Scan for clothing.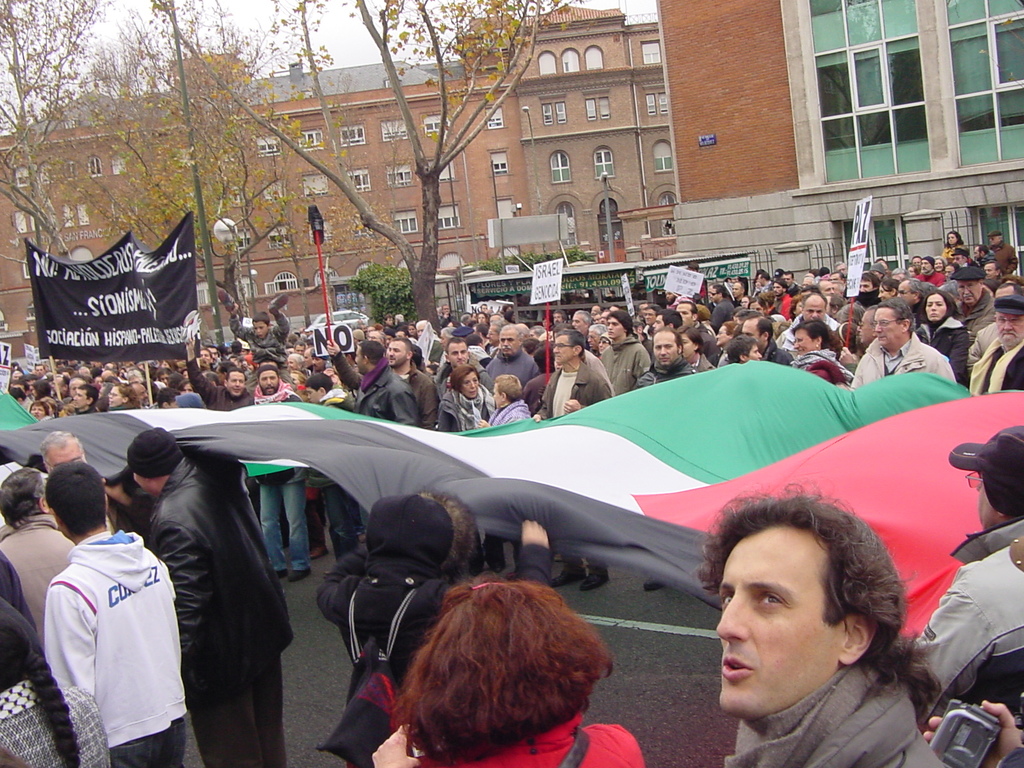
Scan result: [955, 285, 991, 339].
